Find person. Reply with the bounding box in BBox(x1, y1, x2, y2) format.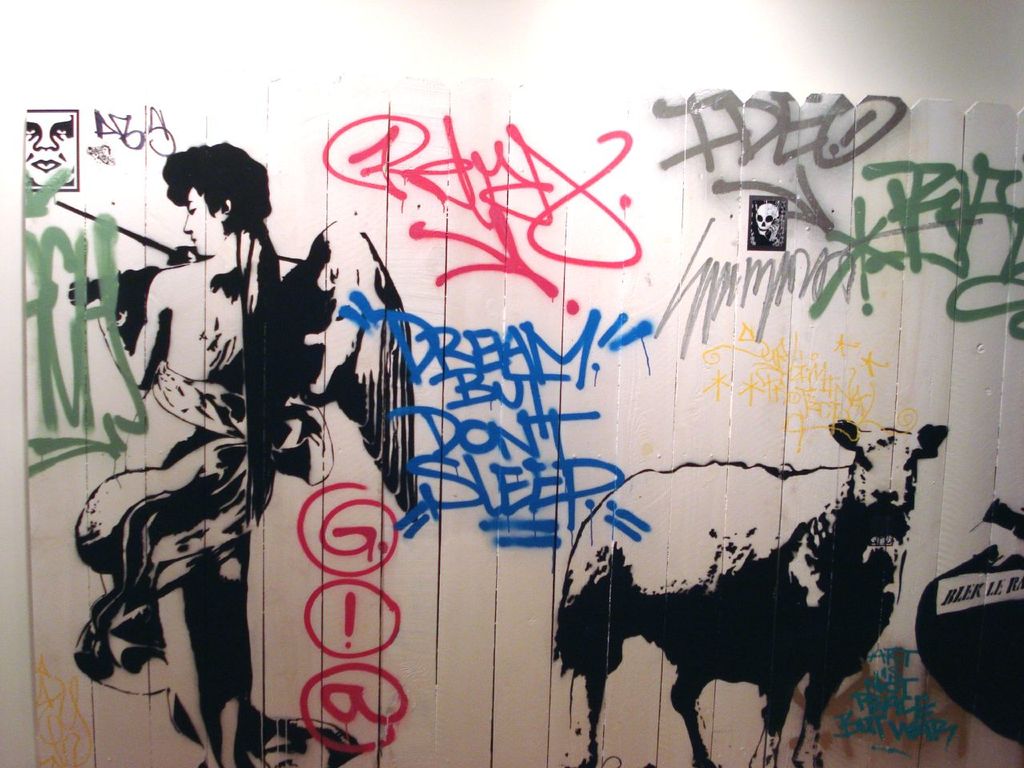
BBox(68, 142, 282, 752).
